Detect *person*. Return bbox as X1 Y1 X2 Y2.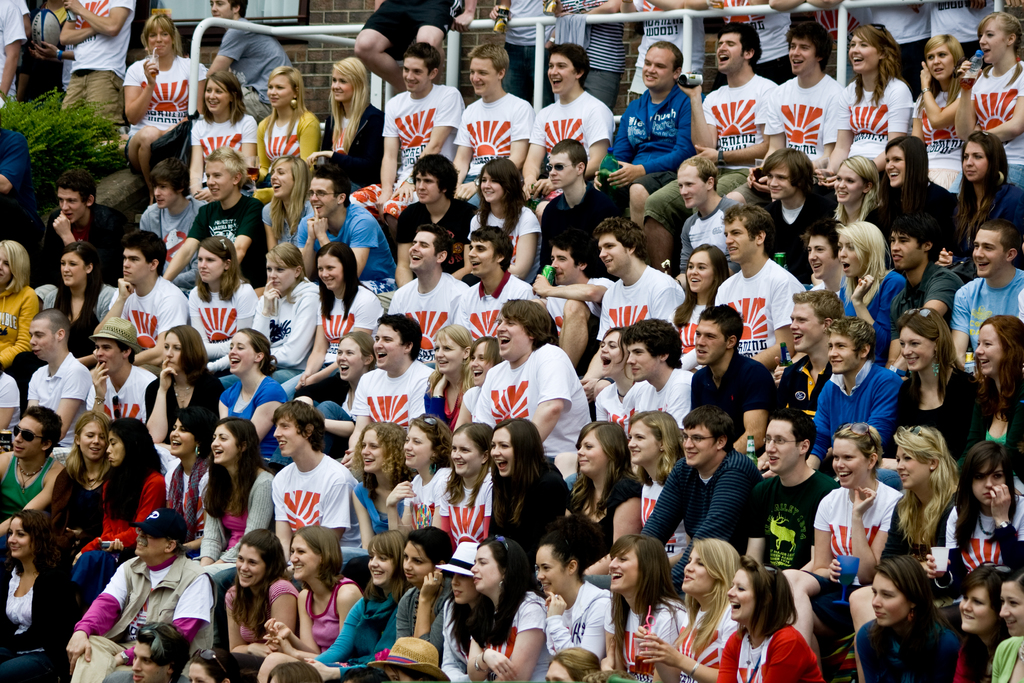
444 42 548 208.
